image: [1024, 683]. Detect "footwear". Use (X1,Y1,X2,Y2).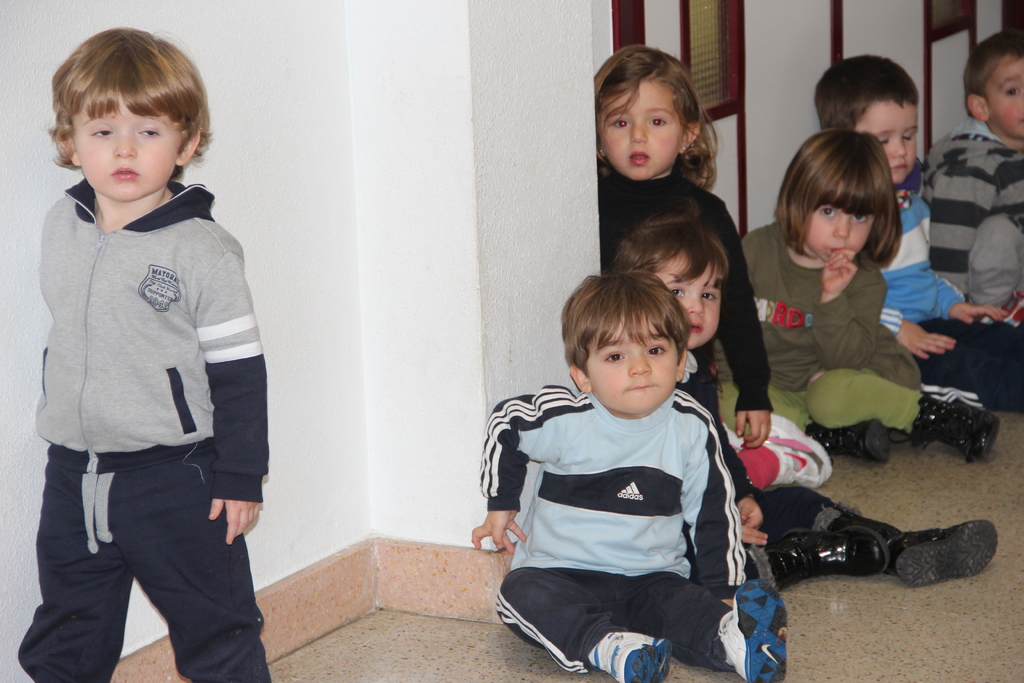
(874,520,996,593).
